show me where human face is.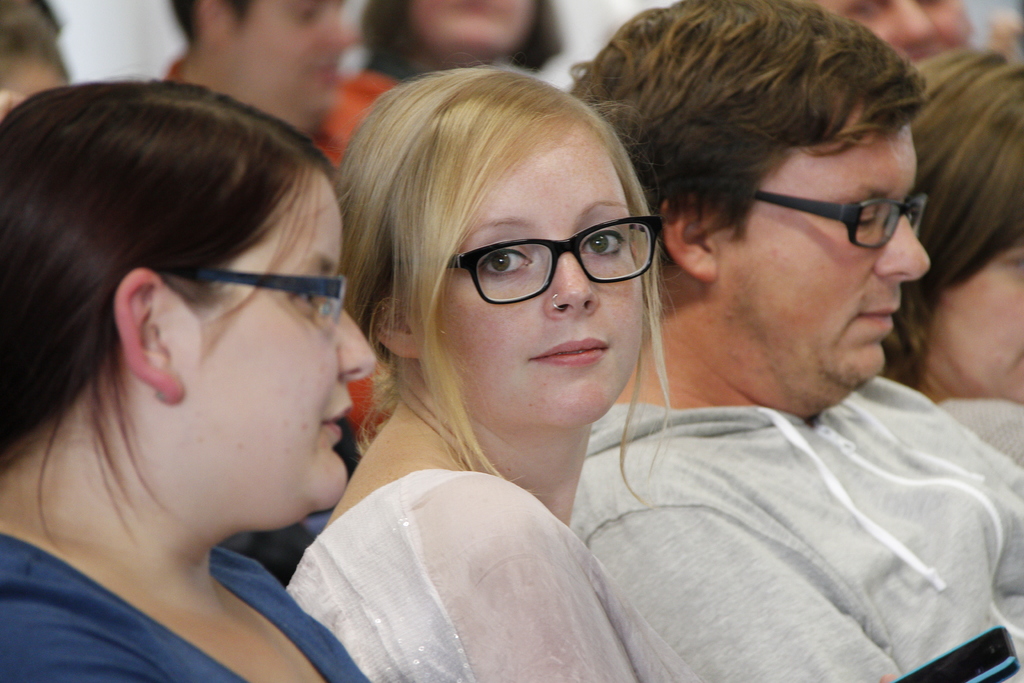
human face is at x1=942, y1=241, x2=1023, y2=404.
